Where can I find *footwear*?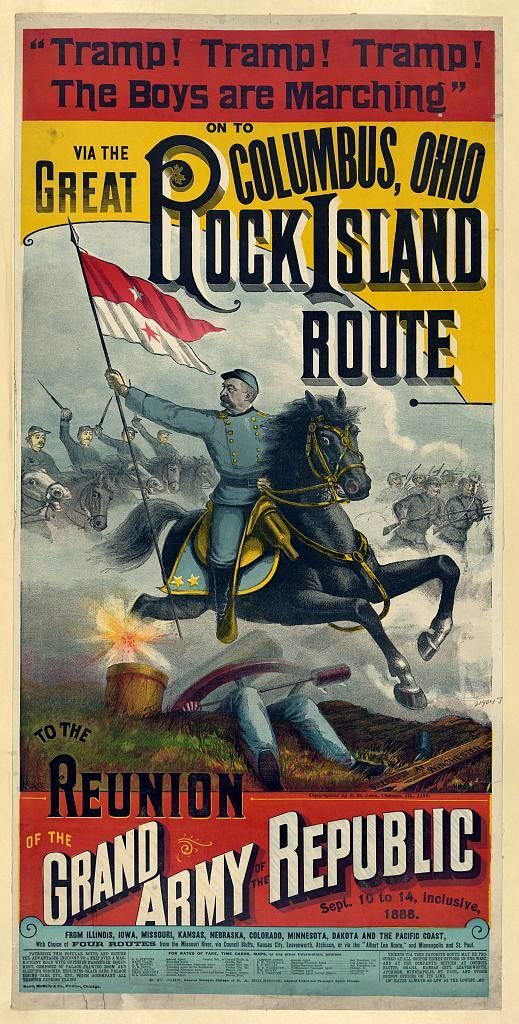
You can find it at l=251, t=744, r=285, b=797.
